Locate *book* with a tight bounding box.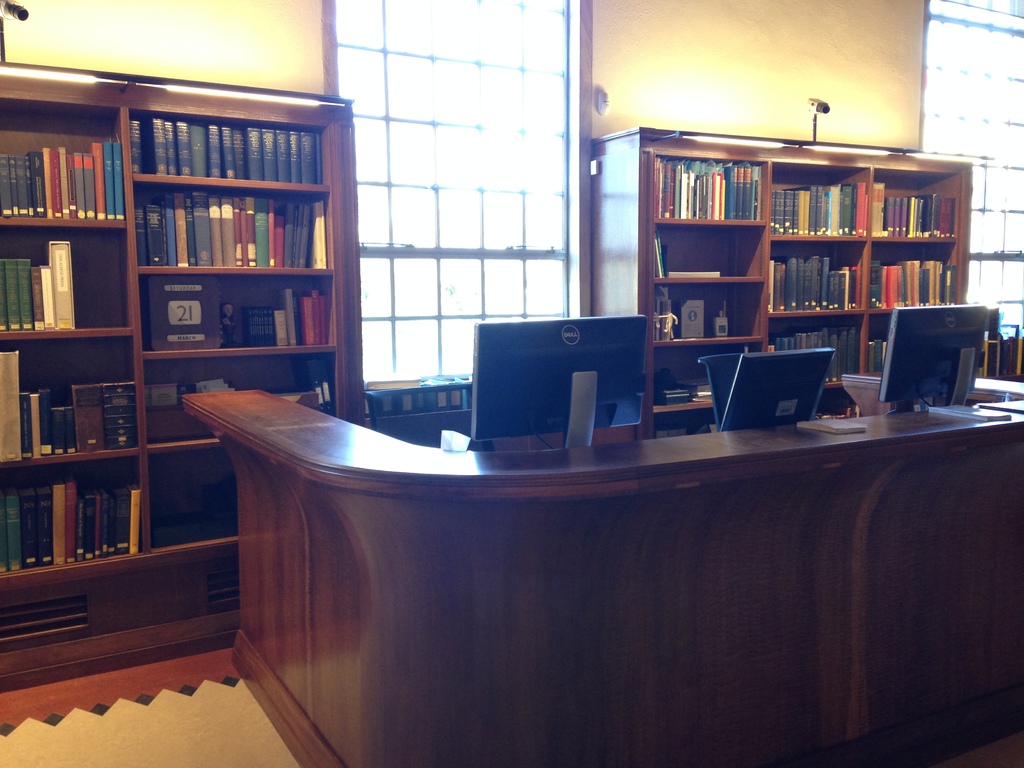
bbox=(871, 336, 884, 376).
